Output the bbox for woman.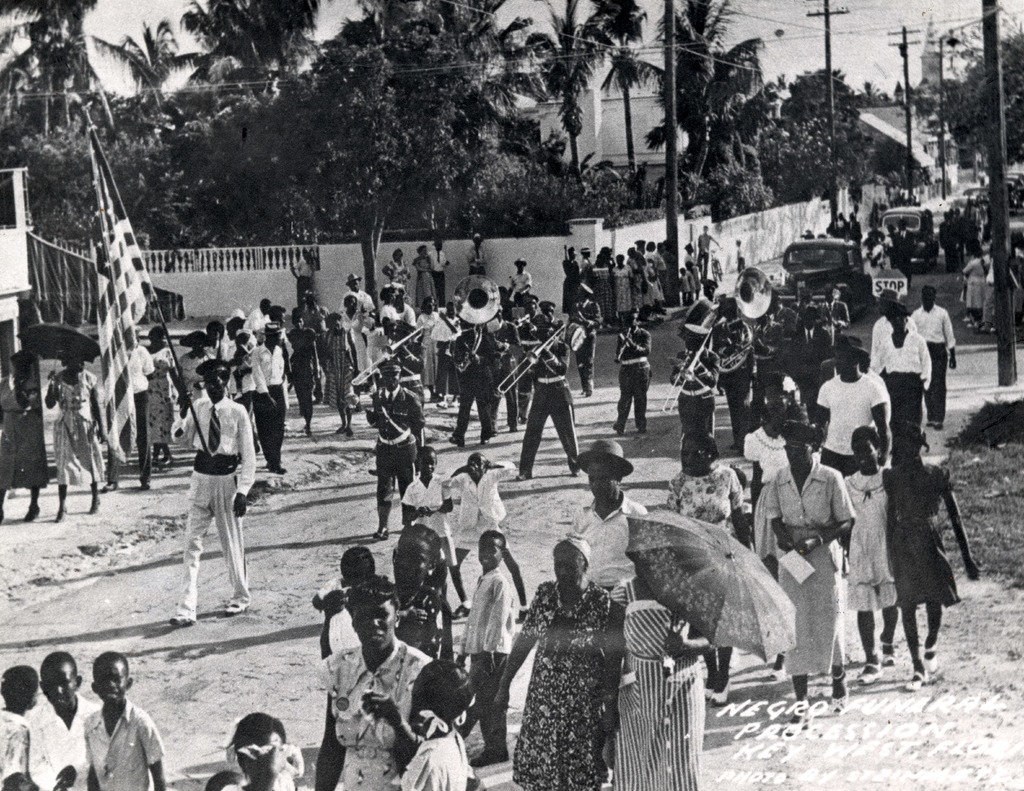
{"x1": 381, "y1": 245, "x2": 413, "y2": 299}.
